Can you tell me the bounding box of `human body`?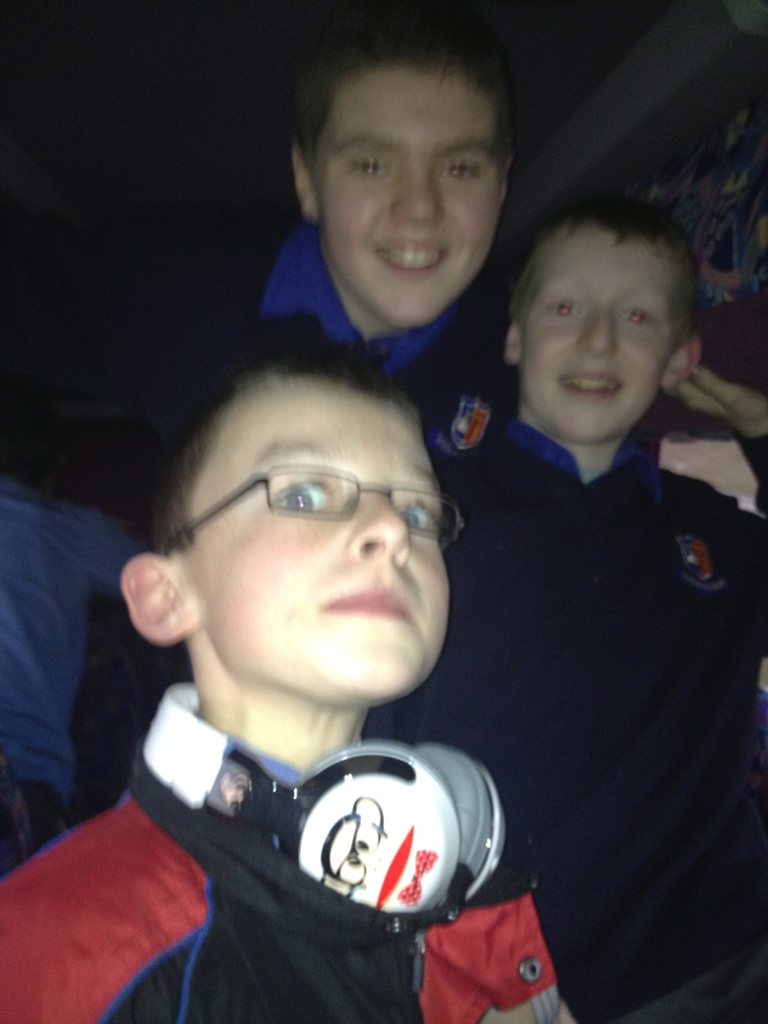
[0, 7, 510, 849].
